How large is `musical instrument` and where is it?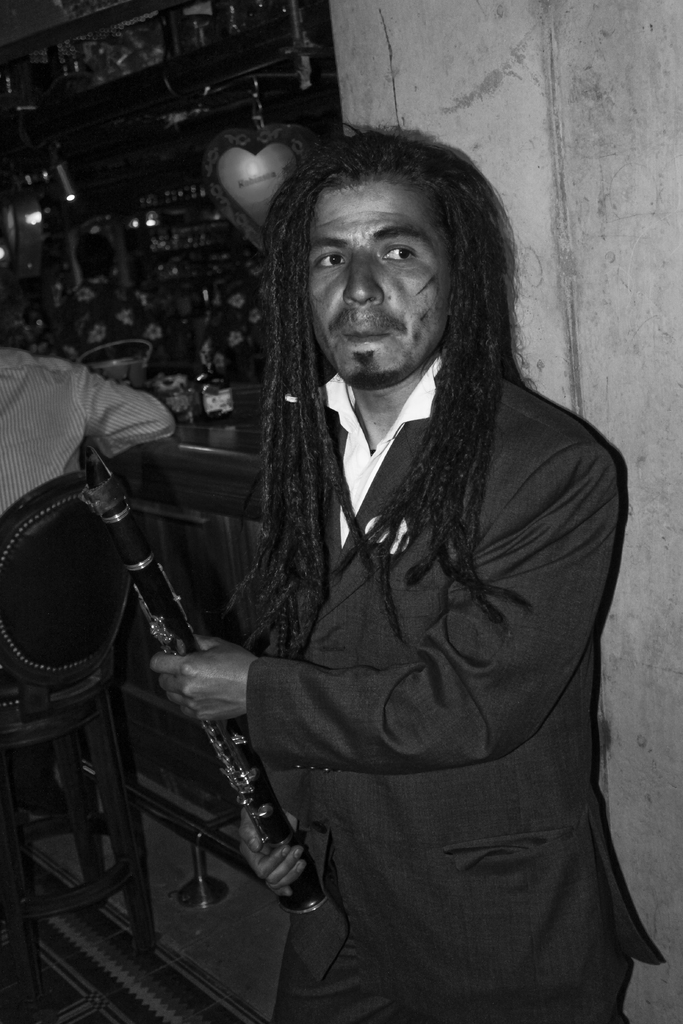
Bounding box: <region>97, 465, 332, 890</region>.
